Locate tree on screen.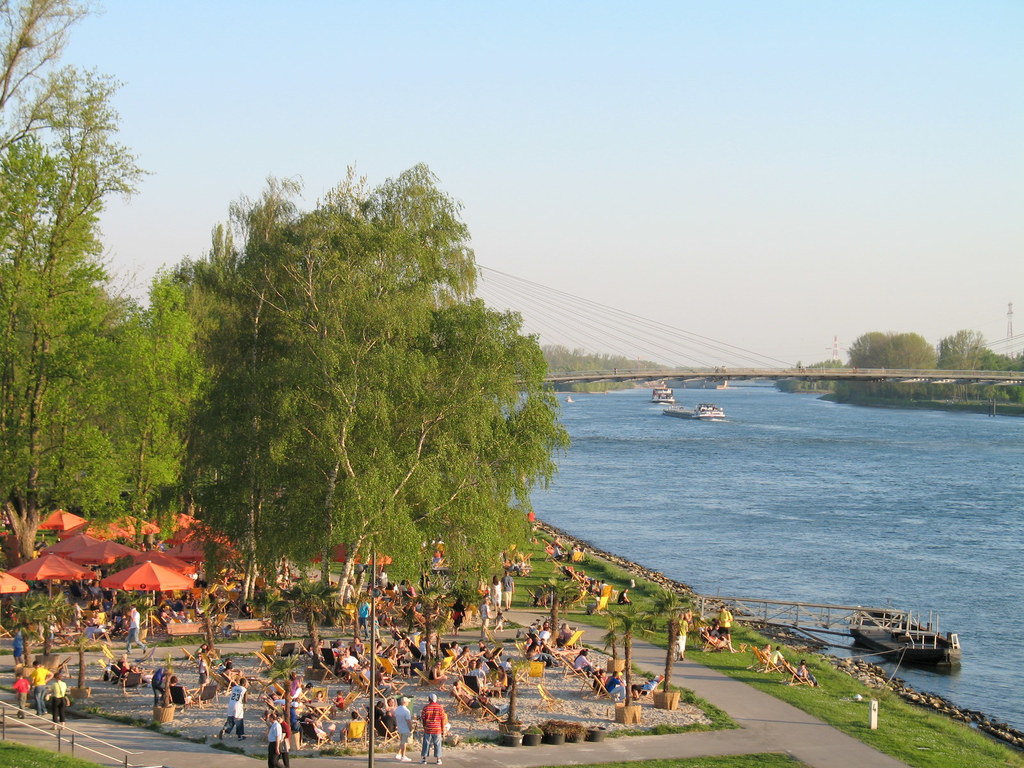
On screen at Rect(143, 160, 572, 589).
